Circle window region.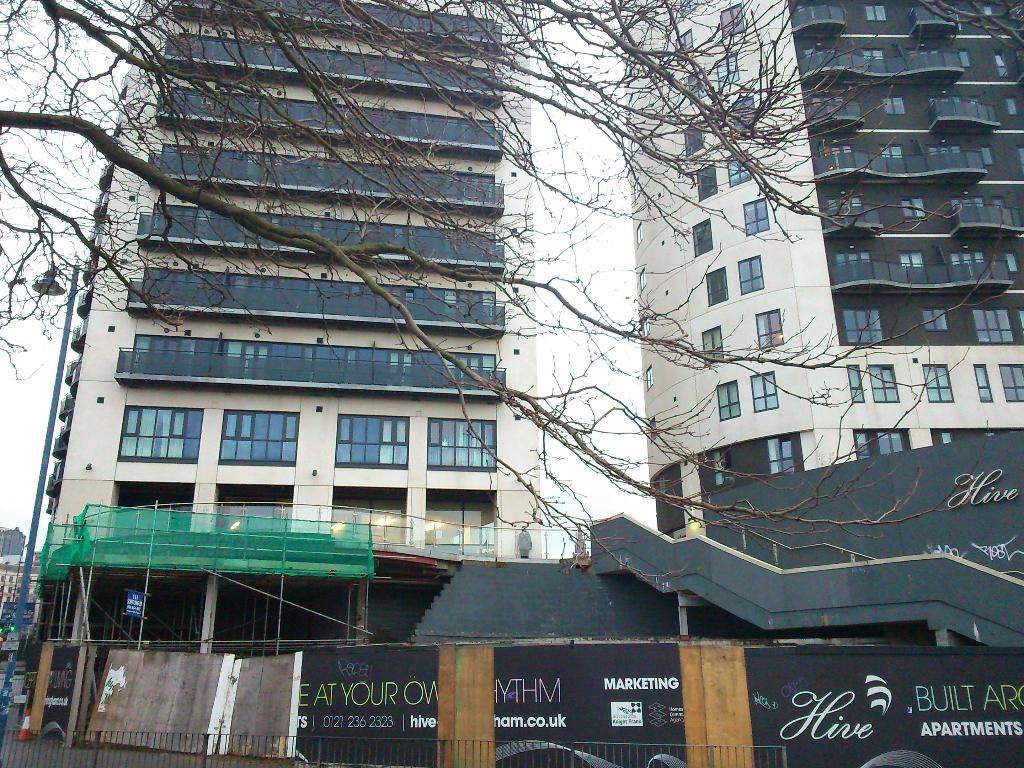
Region: x1=876, y1=147, x2=908, y2=161.
